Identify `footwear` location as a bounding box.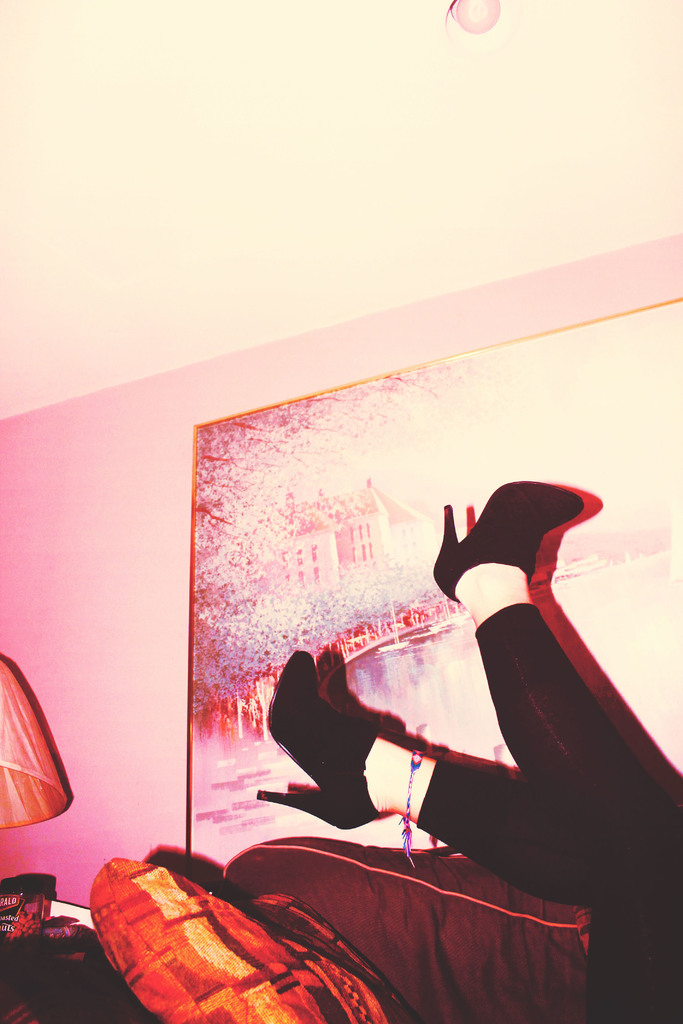
x1=428, y1=476, x2=588, y2=608.
